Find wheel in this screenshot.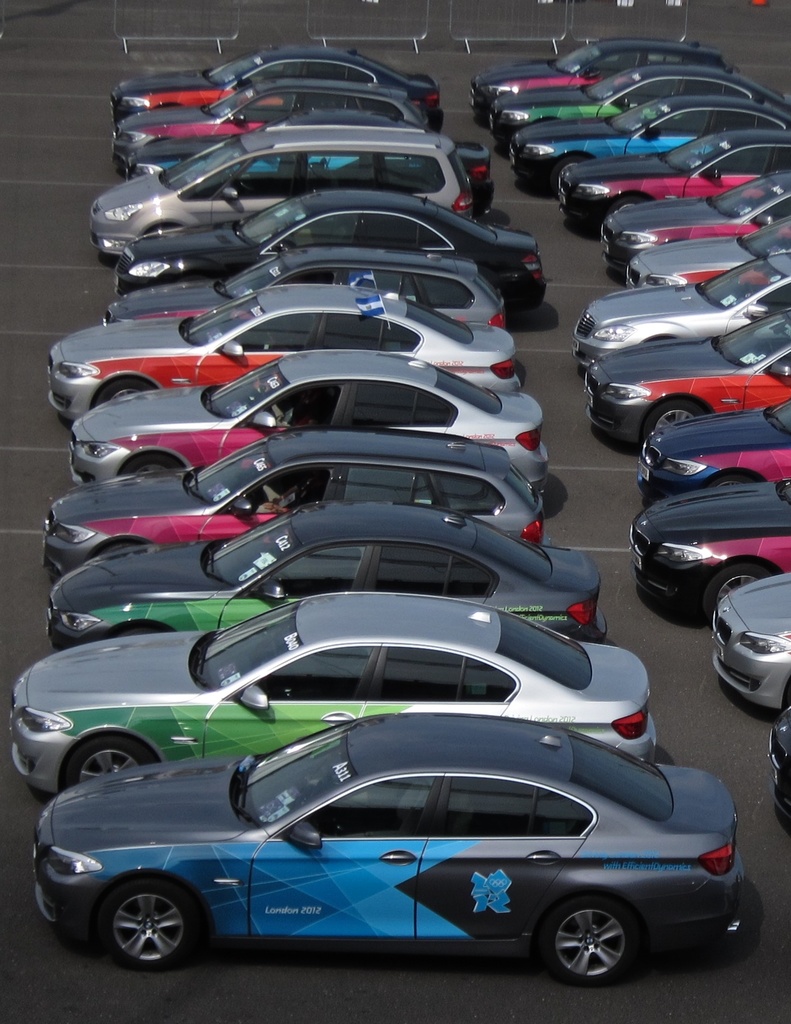
The bounding box for wheel is locate(607, 194, 650, 216).
